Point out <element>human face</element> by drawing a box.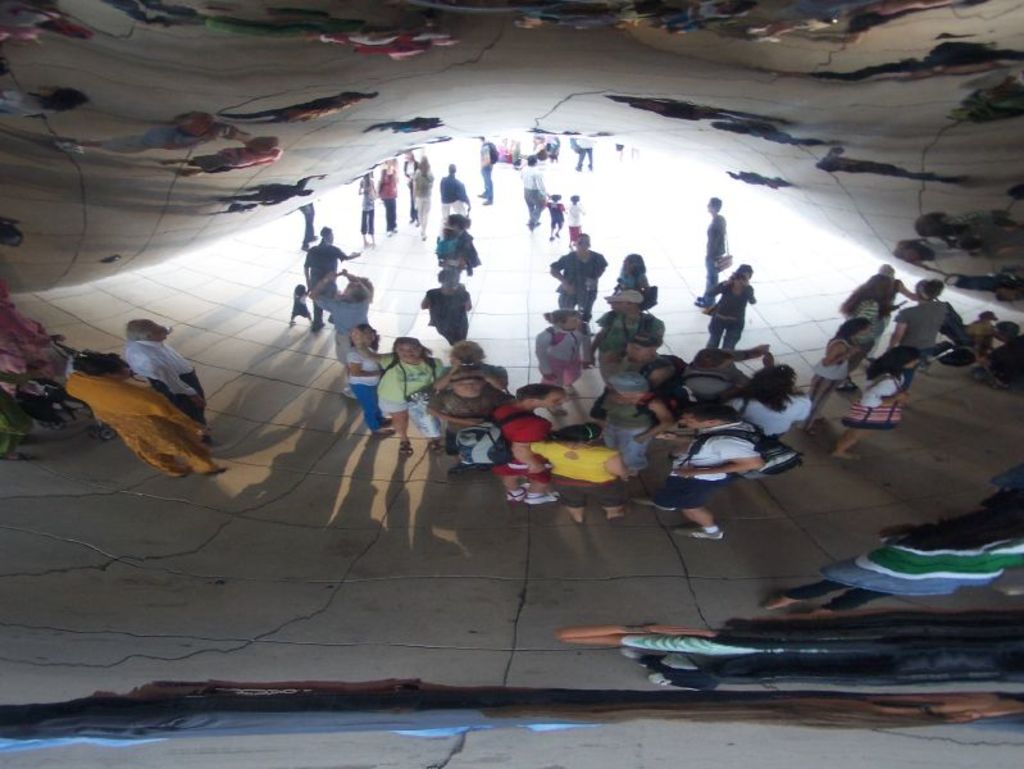
545:395:563:406.
